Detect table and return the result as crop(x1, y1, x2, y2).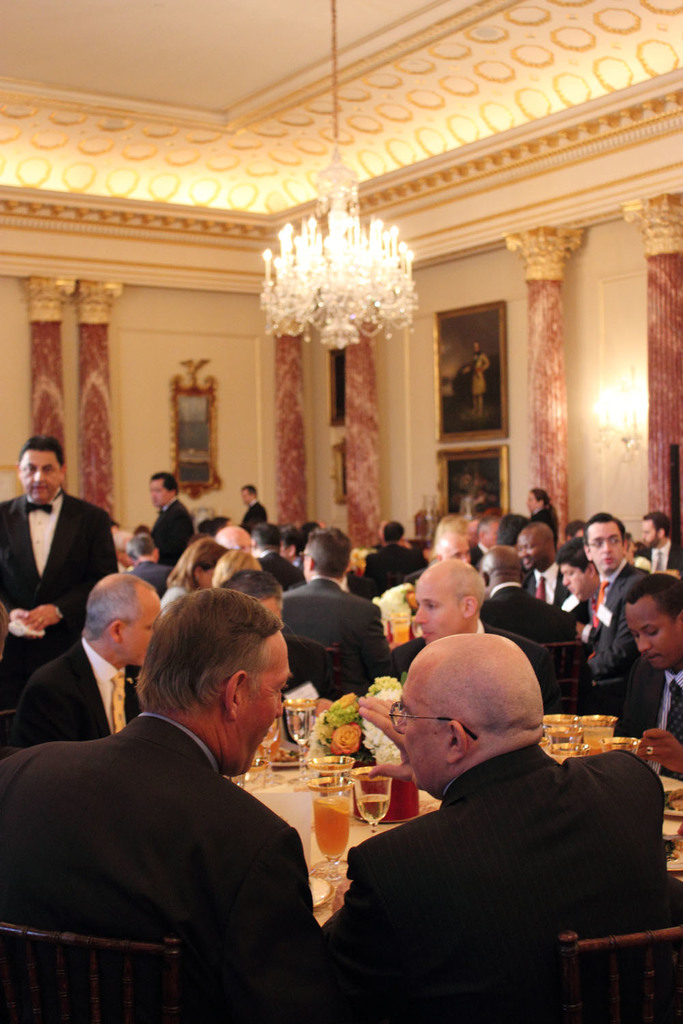
crop(0, 655, 682, 1023).
